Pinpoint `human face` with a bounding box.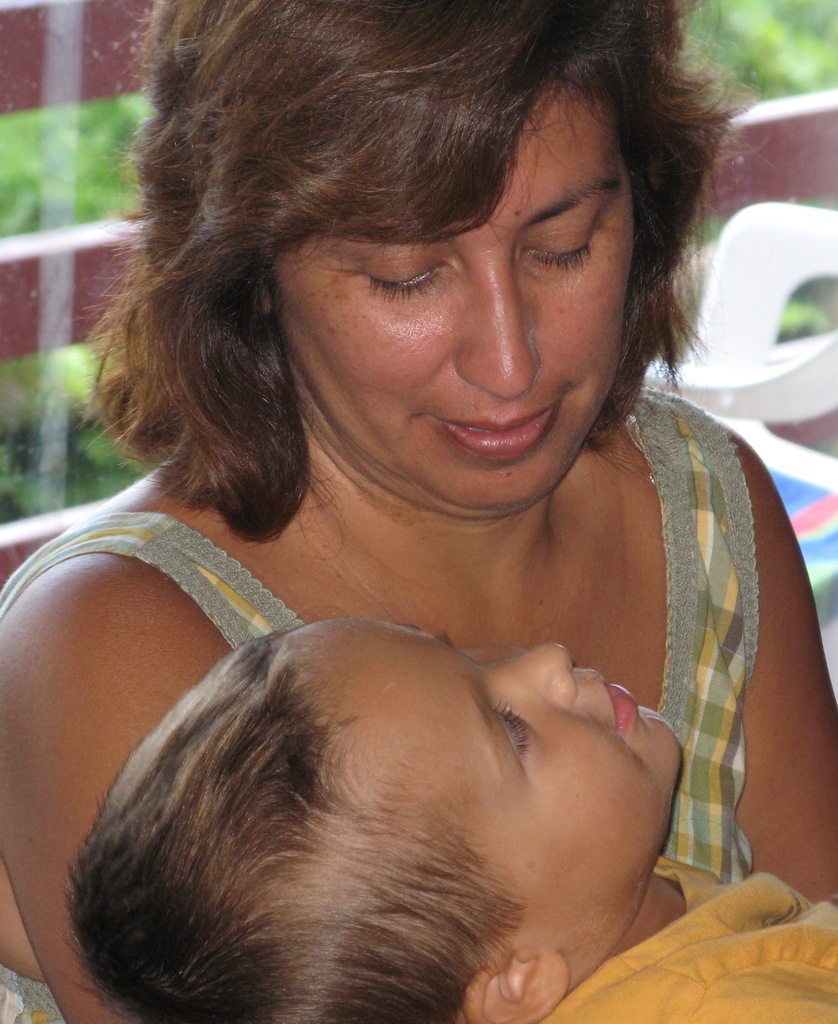
bbox=[277, 89, 643, 512].
